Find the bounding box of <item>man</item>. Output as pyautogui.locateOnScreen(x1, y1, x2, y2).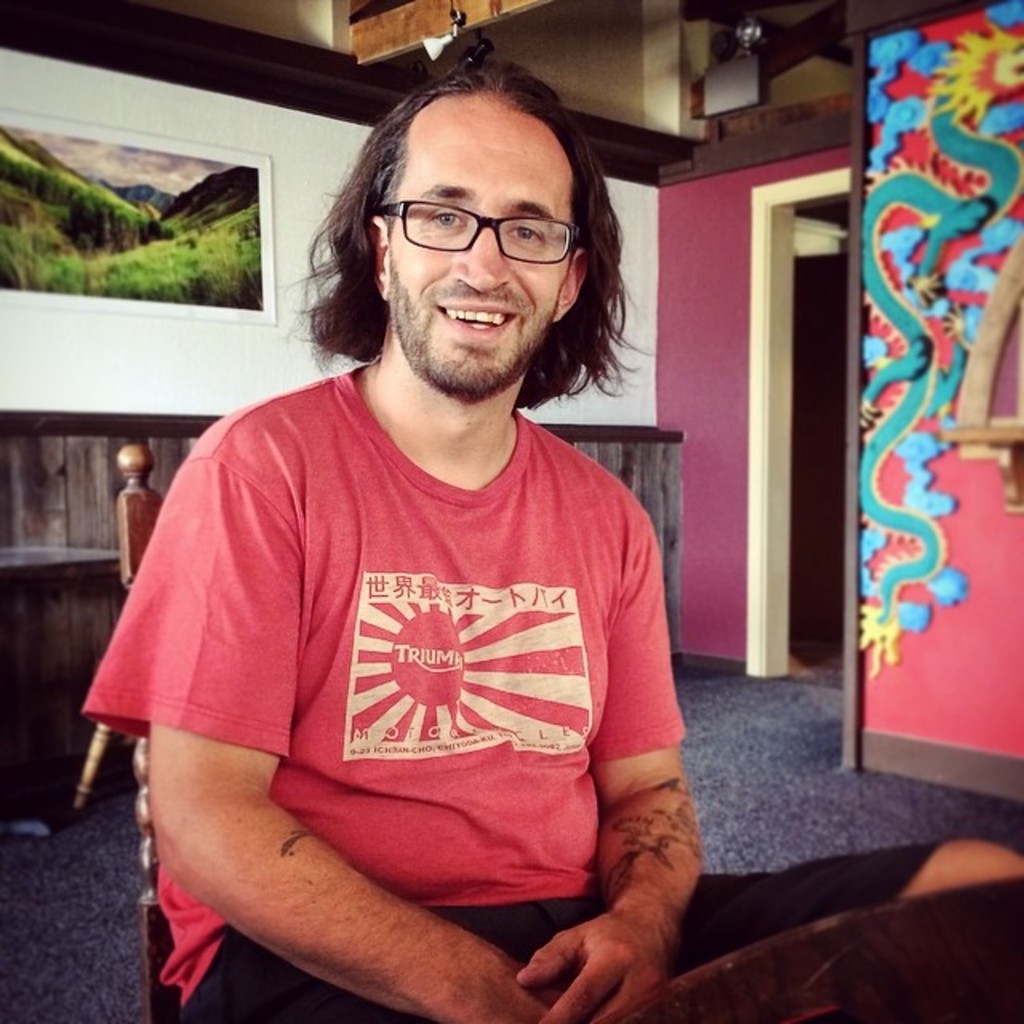
pyautogui.locateOnScreen(90, 66, 752, 1019).
